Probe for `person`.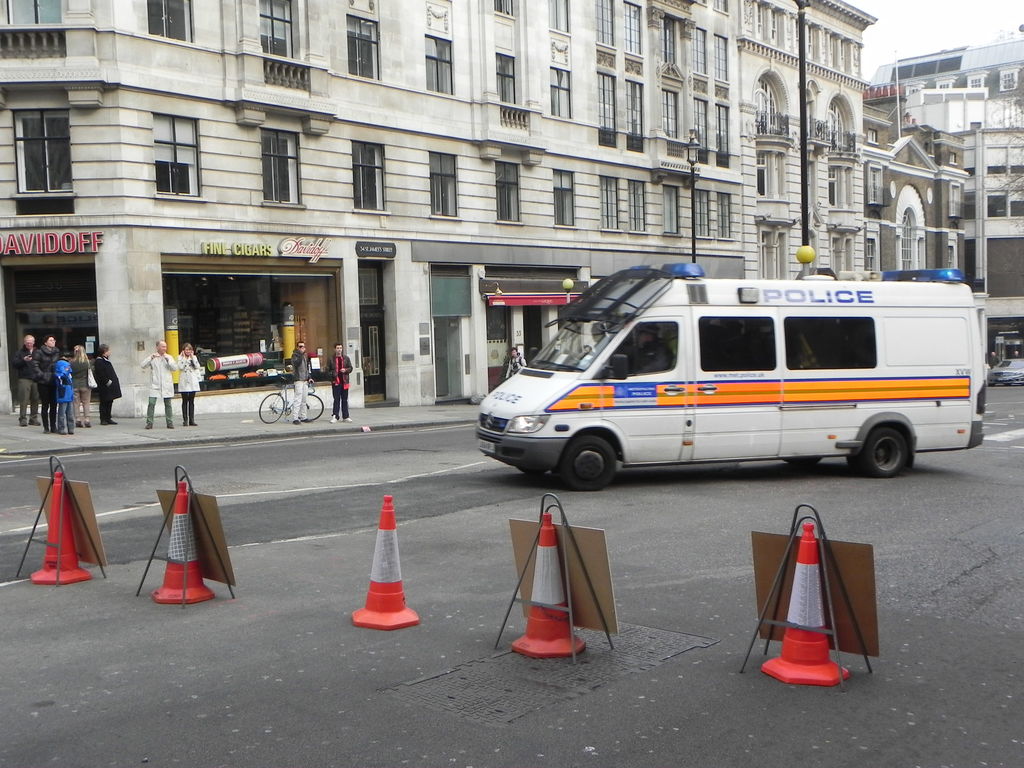
Probe result: (left=333, top=342, right=358, bottom=426).
